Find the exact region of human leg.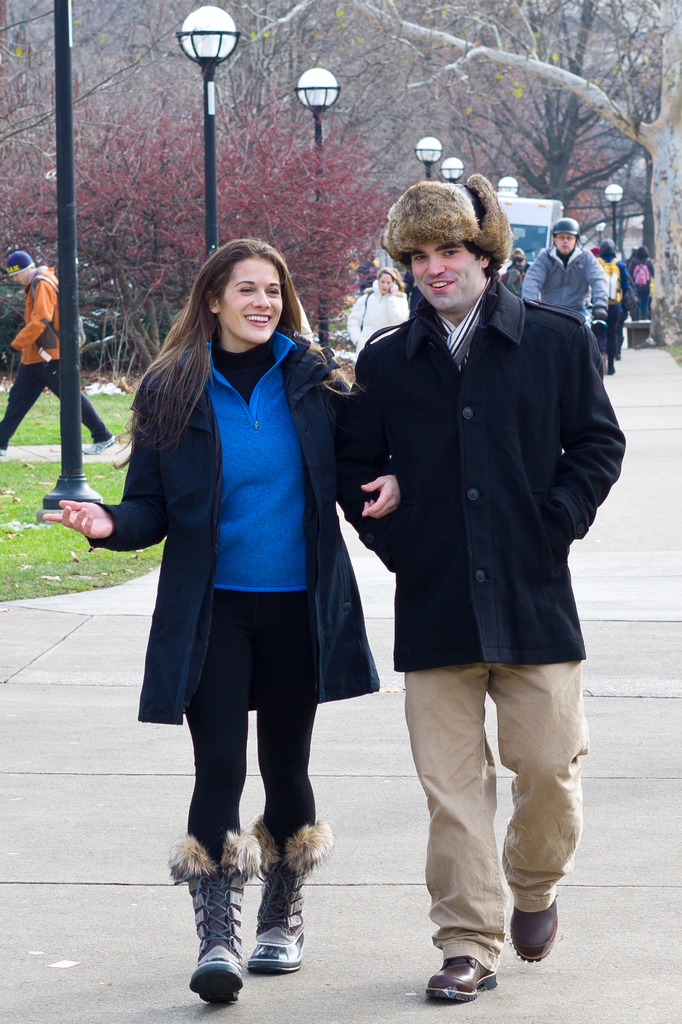
Exact region: {"left": 173, "top": 588, "right": 257, "bottom": 1005}.
